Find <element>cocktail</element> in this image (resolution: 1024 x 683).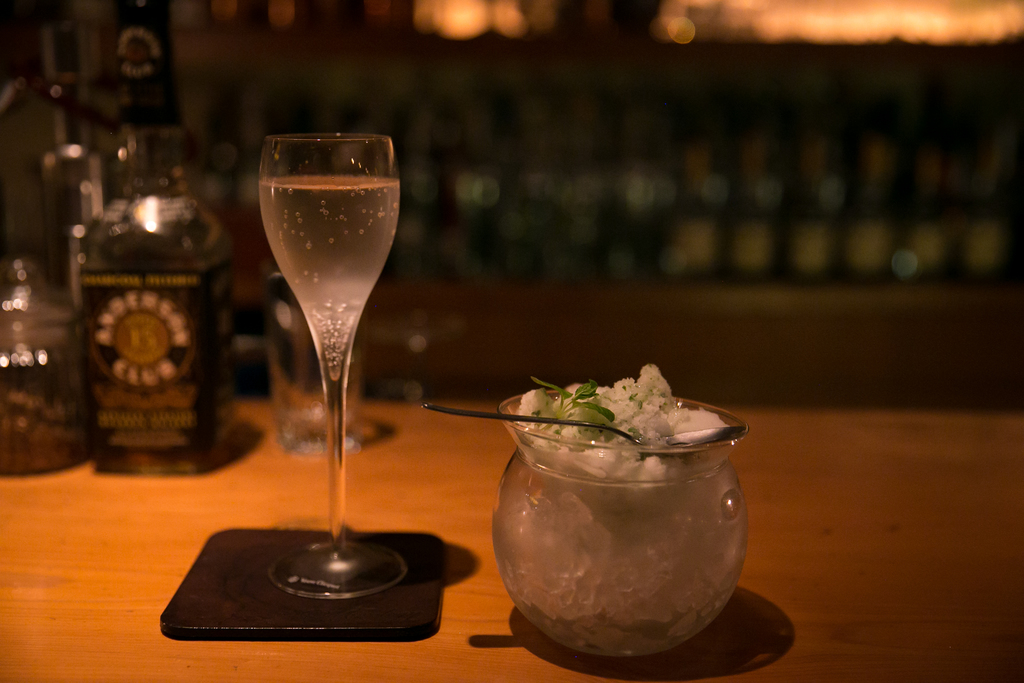
x1=258 y1=131 x2=404 y2=598.
